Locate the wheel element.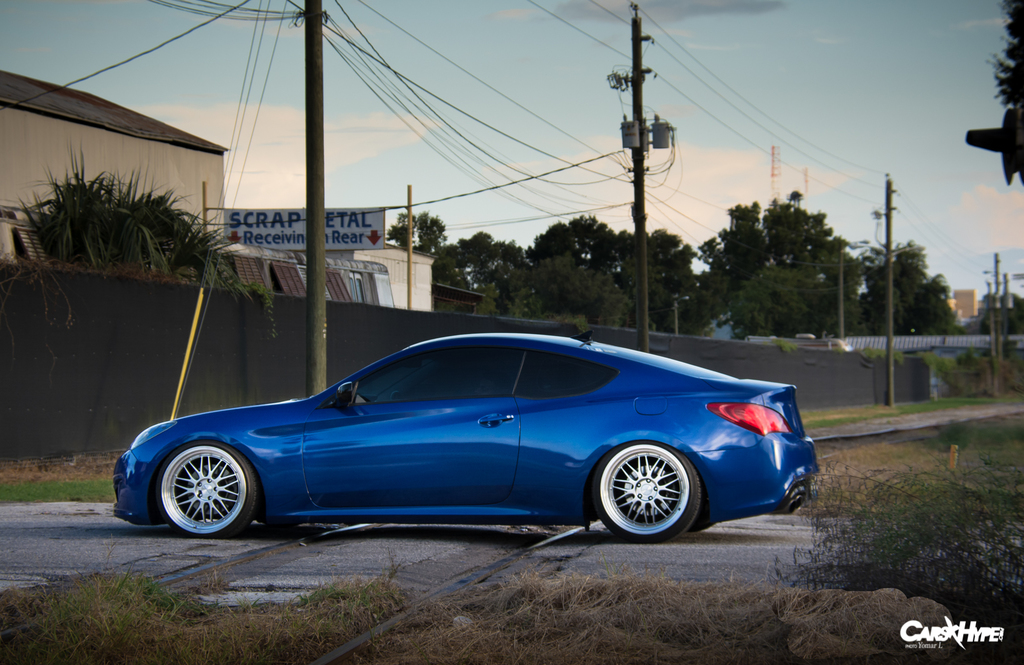
Element bbox: (150,444,255,534).
